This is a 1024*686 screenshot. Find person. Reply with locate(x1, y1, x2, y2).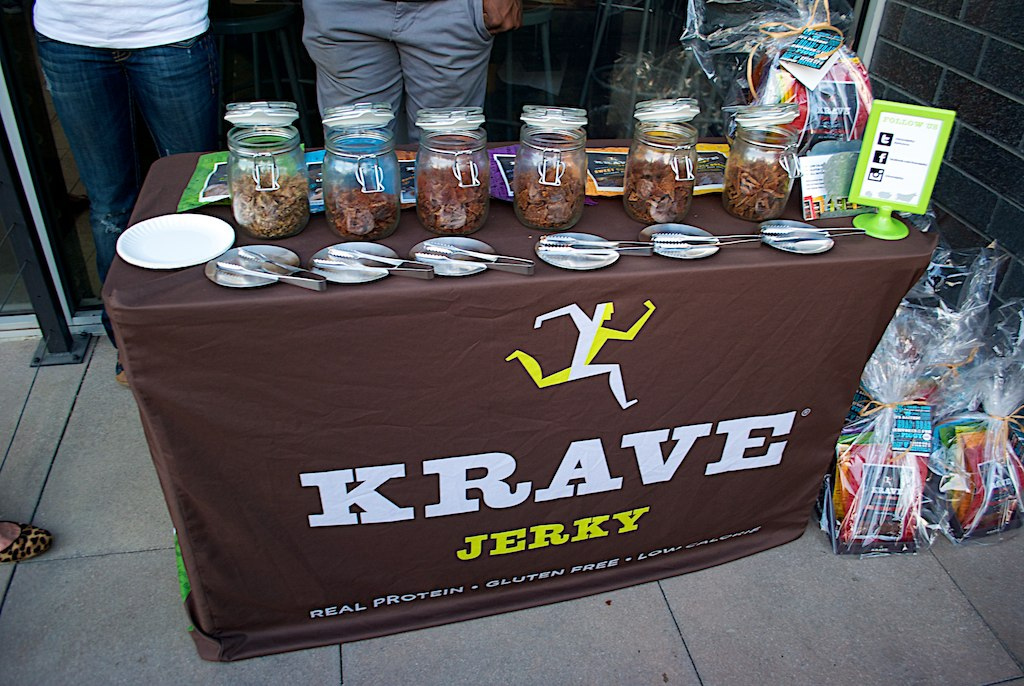
locate(502, 298, 656, 411).
